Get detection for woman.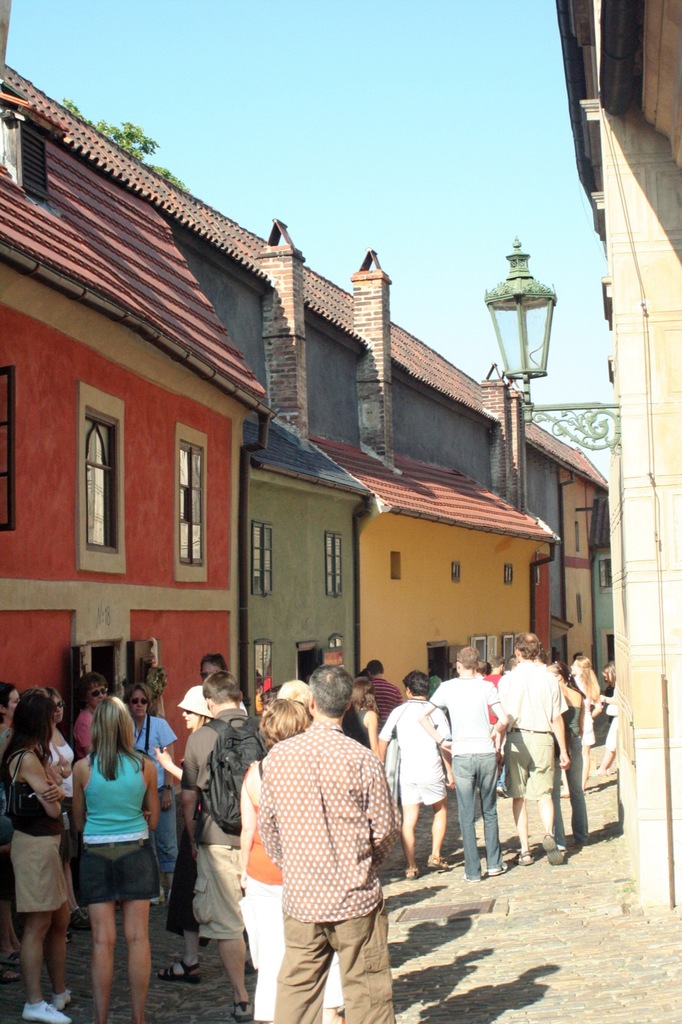
Detection: 151,682,221,991.
